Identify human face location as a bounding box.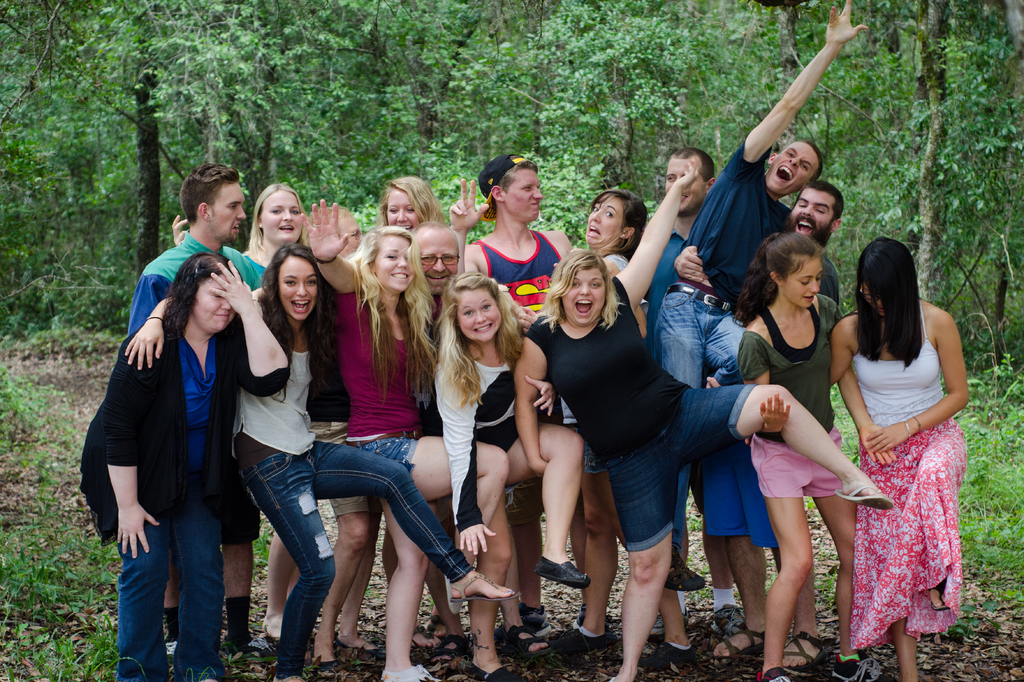
Rect(212, 178, 252, 245).
